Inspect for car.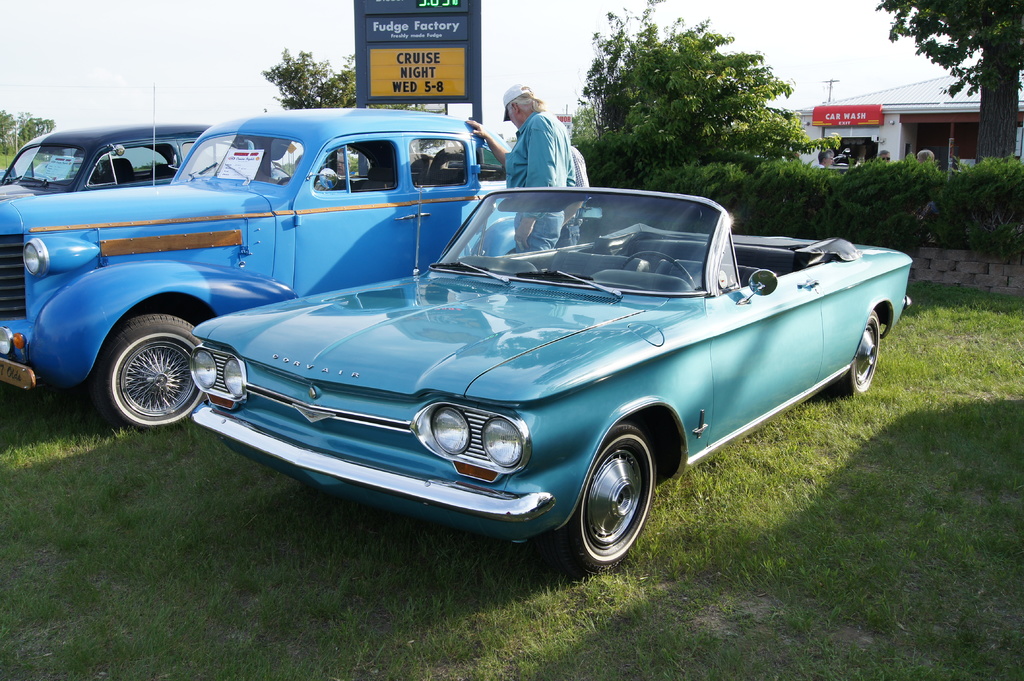
Inspection: x1=189 y1=186 x2=916 y2=572.
